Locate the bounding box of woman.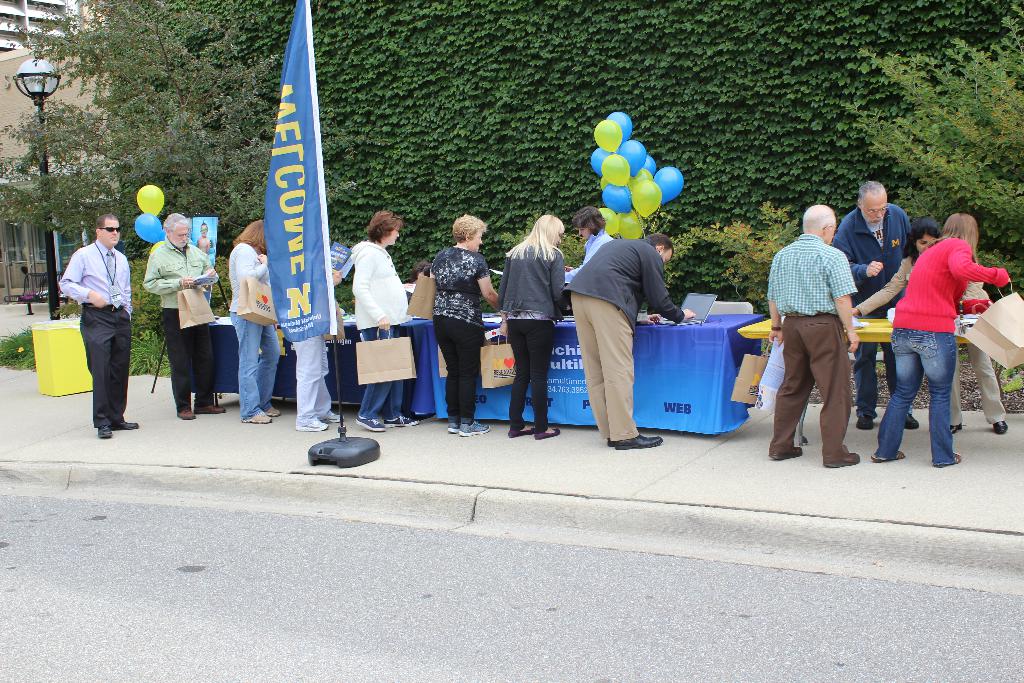
Bounding box: [left=851, top=217, right=1011, bottom=437].
